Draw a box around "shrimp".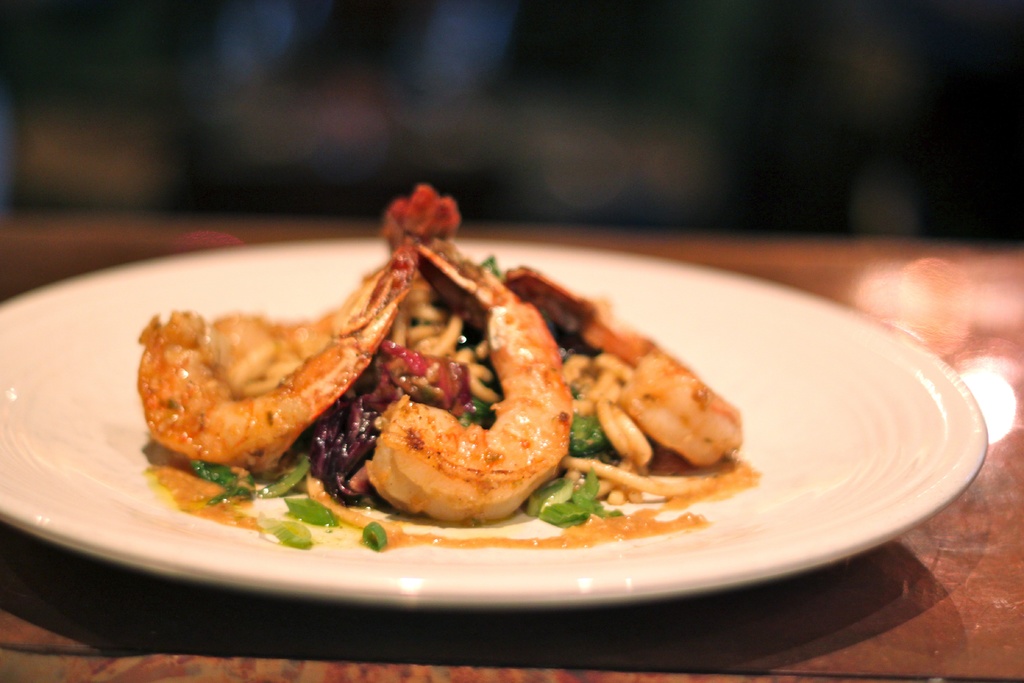
[x1=358, y1=250, x2=573, y2=530].
